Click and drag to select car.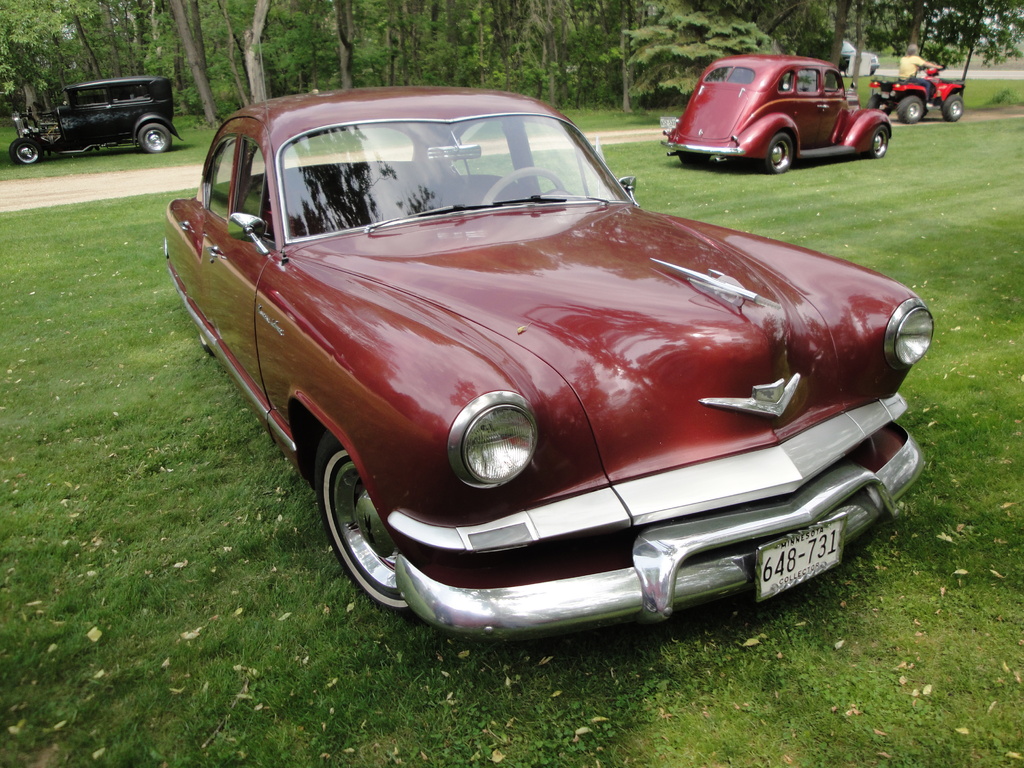
Selection: 865,64,967,124.
